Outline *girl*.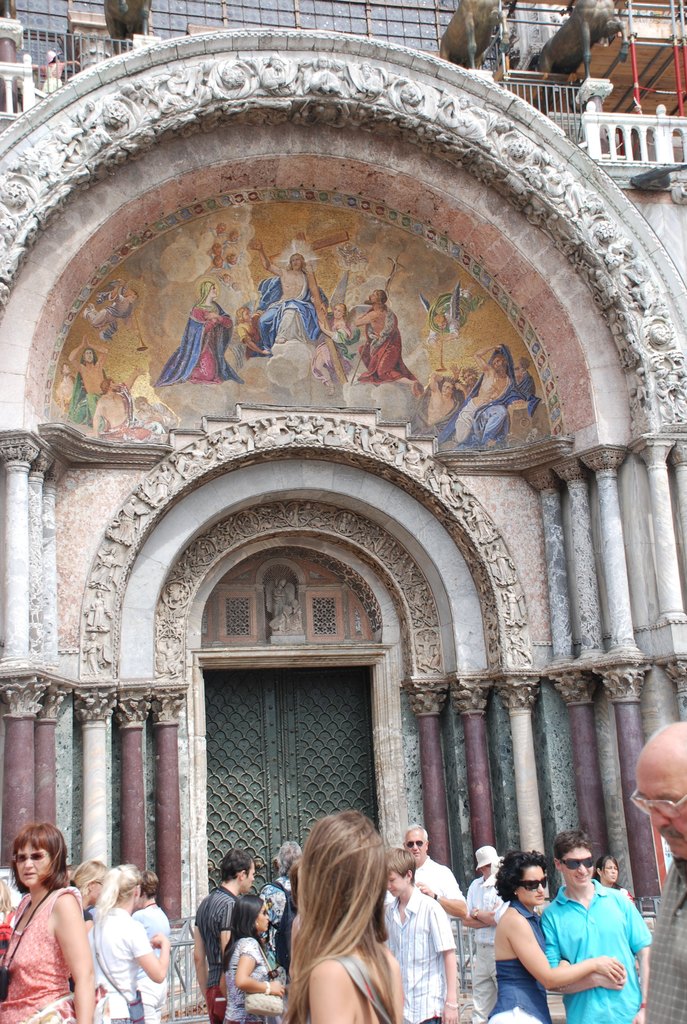
Outline: <region>216, 886, 284, 1023</region>.
